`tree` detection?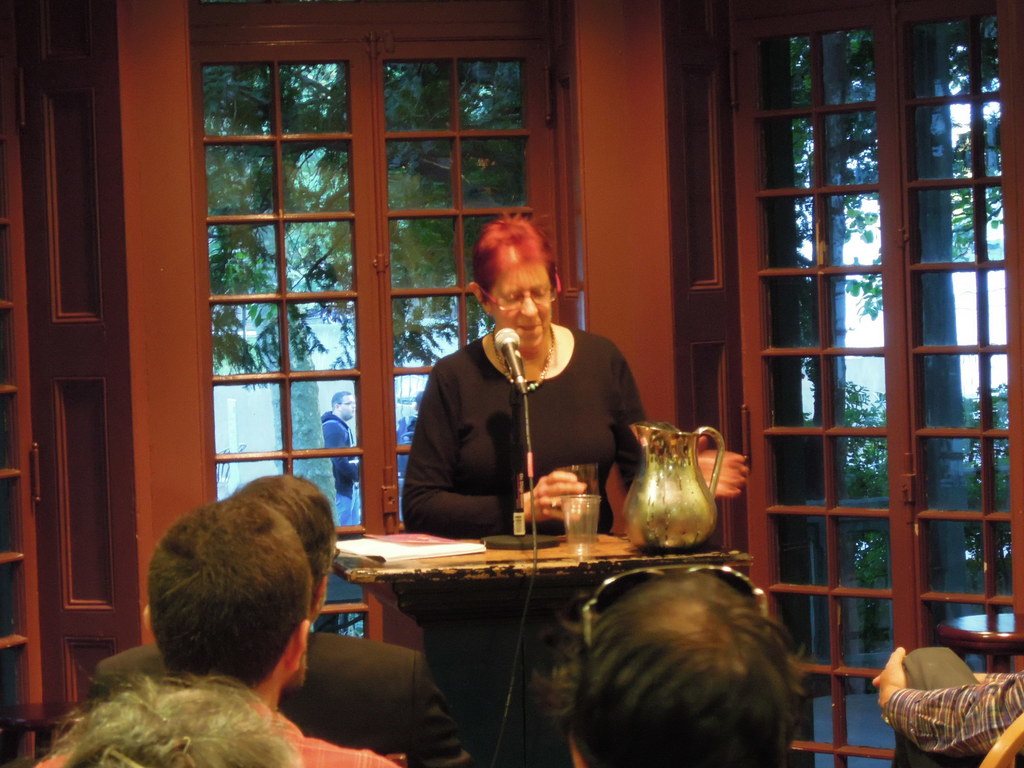
bbox(303, 54, 519, 392)
